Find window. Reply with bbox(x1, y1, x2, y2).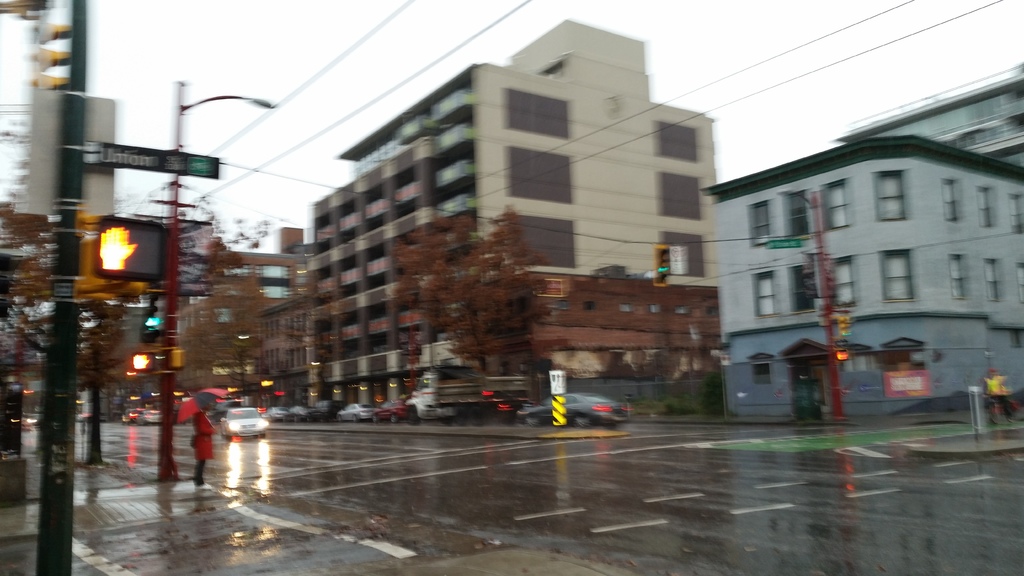
bbox(750, 200, 771, 243).
